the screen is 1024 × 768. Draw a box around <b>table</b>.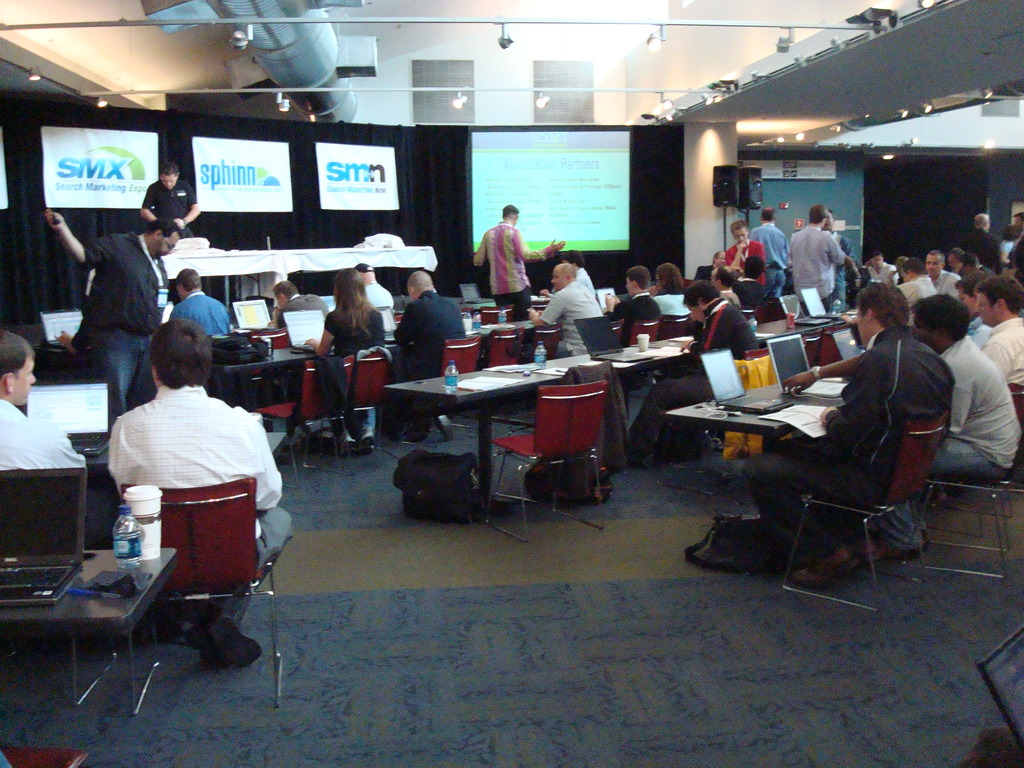
box(0, 546, 178, 712).
